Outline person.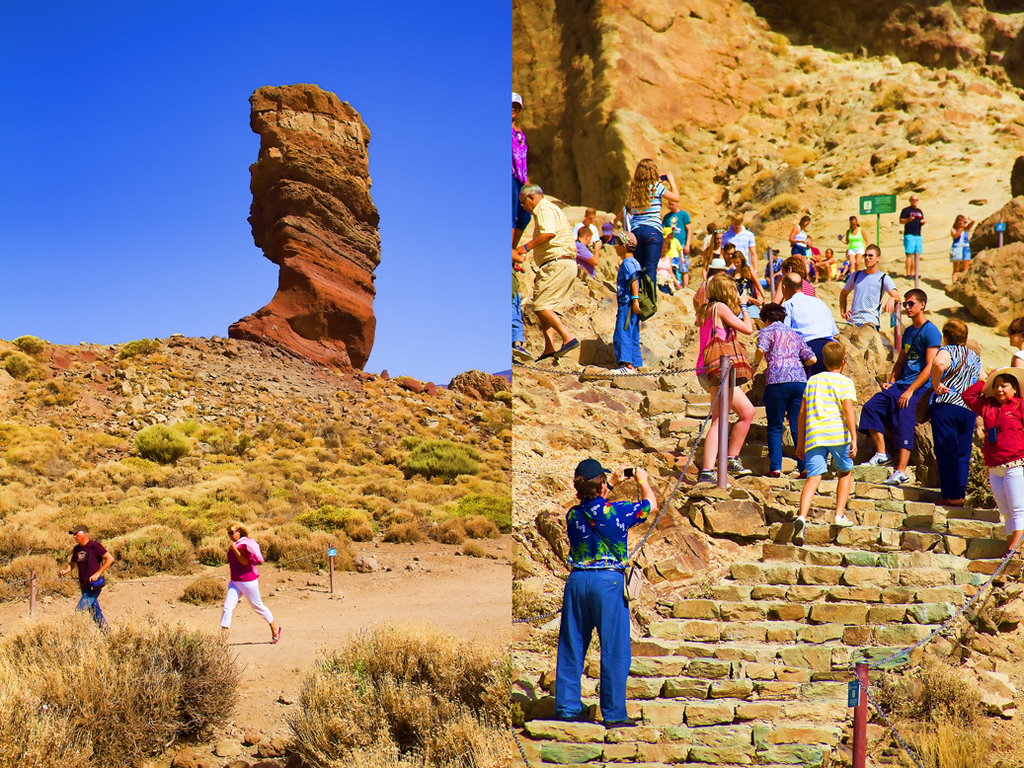
Outline: bbox=[508, 184, 580, 363].
